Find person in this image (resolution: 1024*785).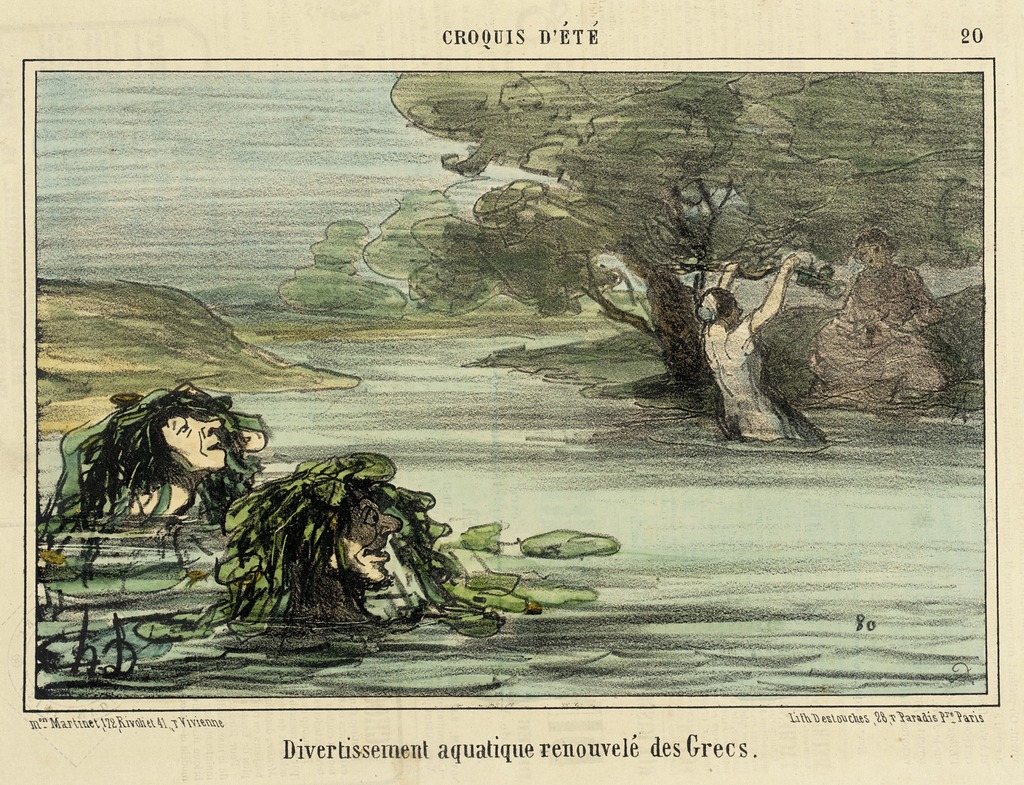
[x1=74, y1=380, x2=269, y2=518].
